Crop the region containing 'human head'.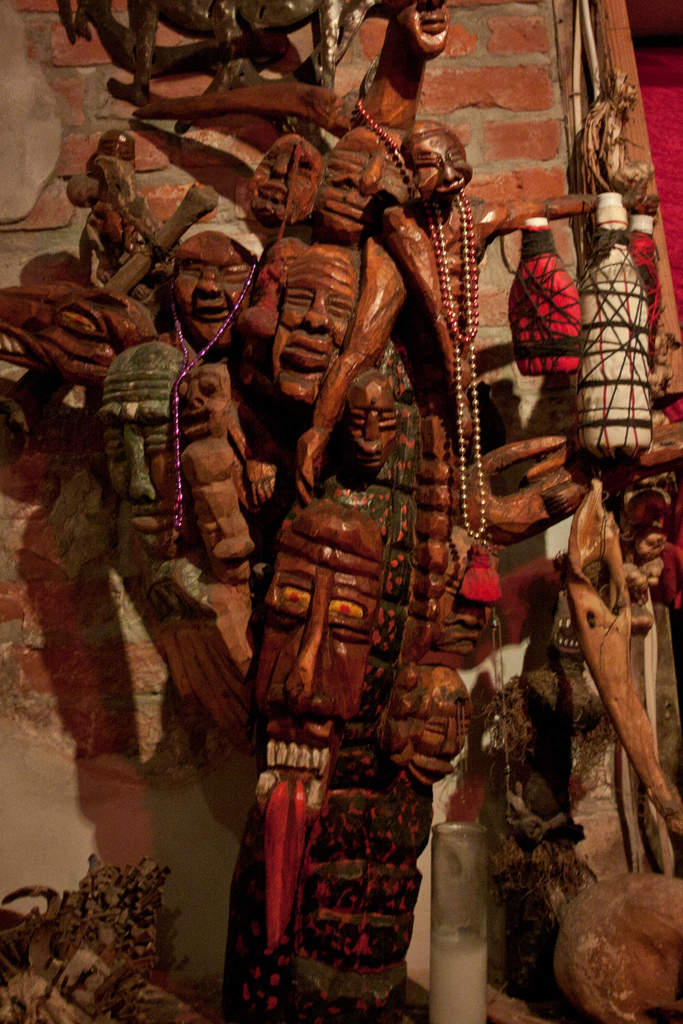
Crop region: region(98, 337, 189, 573).
